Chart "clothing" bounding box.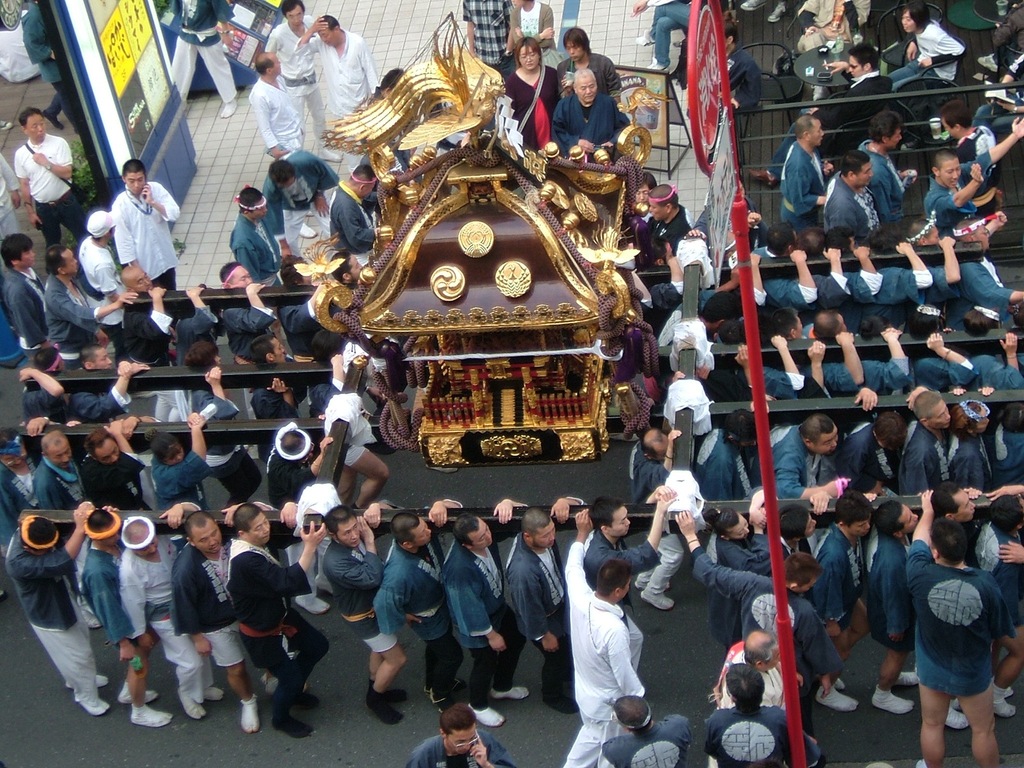
Charted: BBox(812, 74, 898, 145).
